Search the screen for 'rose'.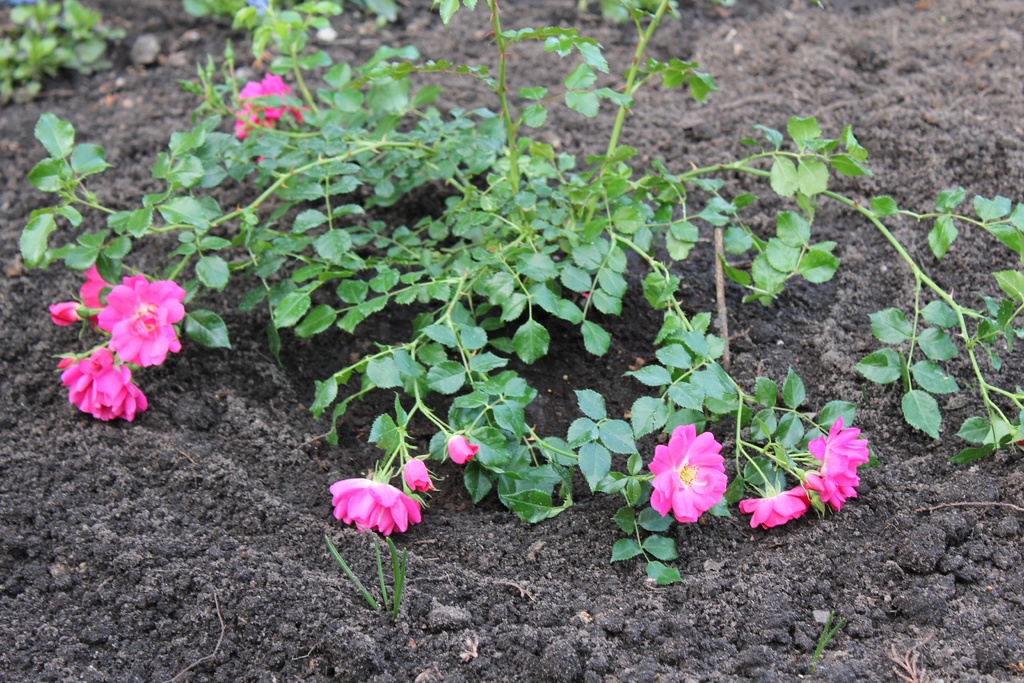
Found at left=232, top=72, right=310, bottom=158.
